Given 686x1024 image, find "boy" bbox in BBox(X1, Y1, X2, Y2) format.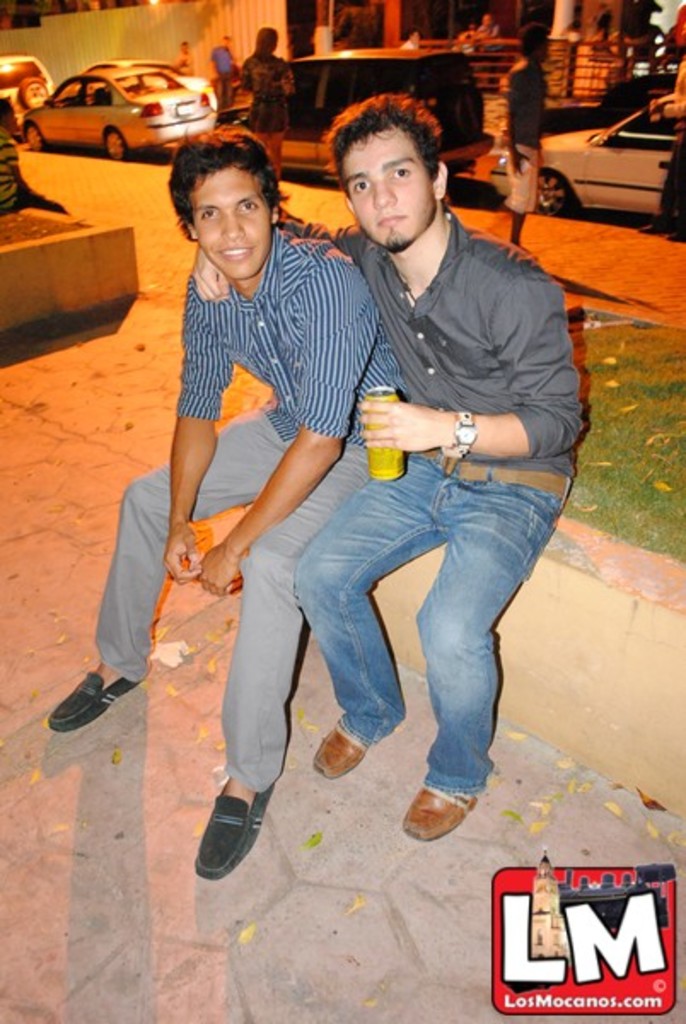
BBox(55, 128, 413, 886).
